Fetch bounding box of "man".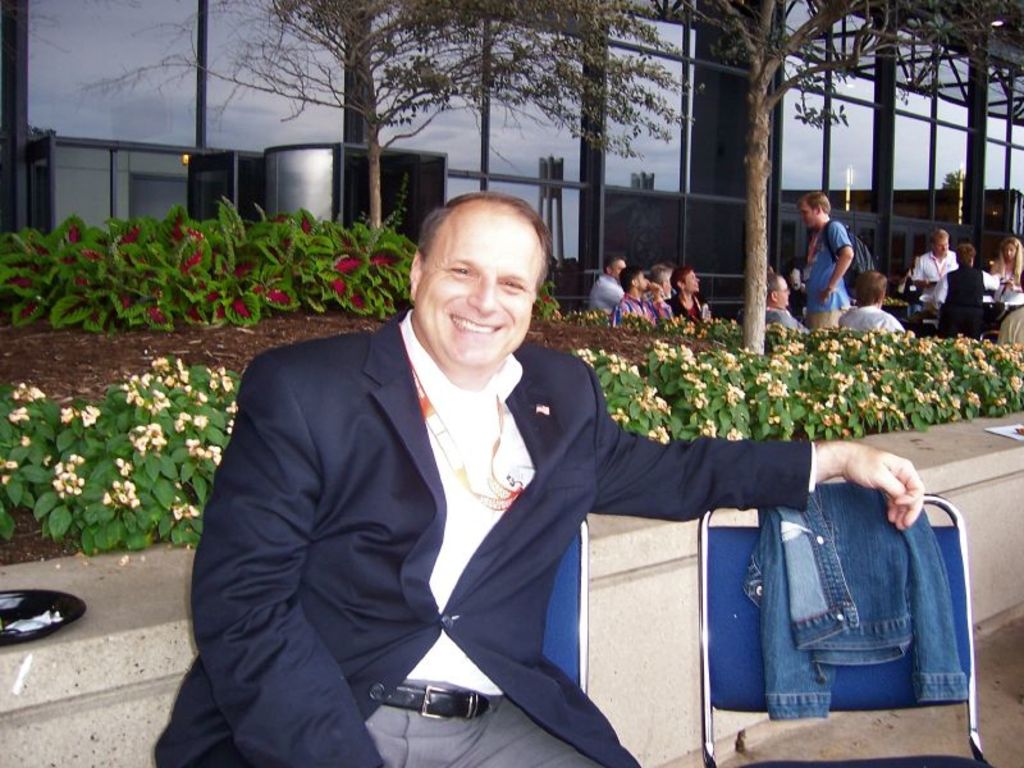
Bbox: rect(611, 266, 675, 328).
